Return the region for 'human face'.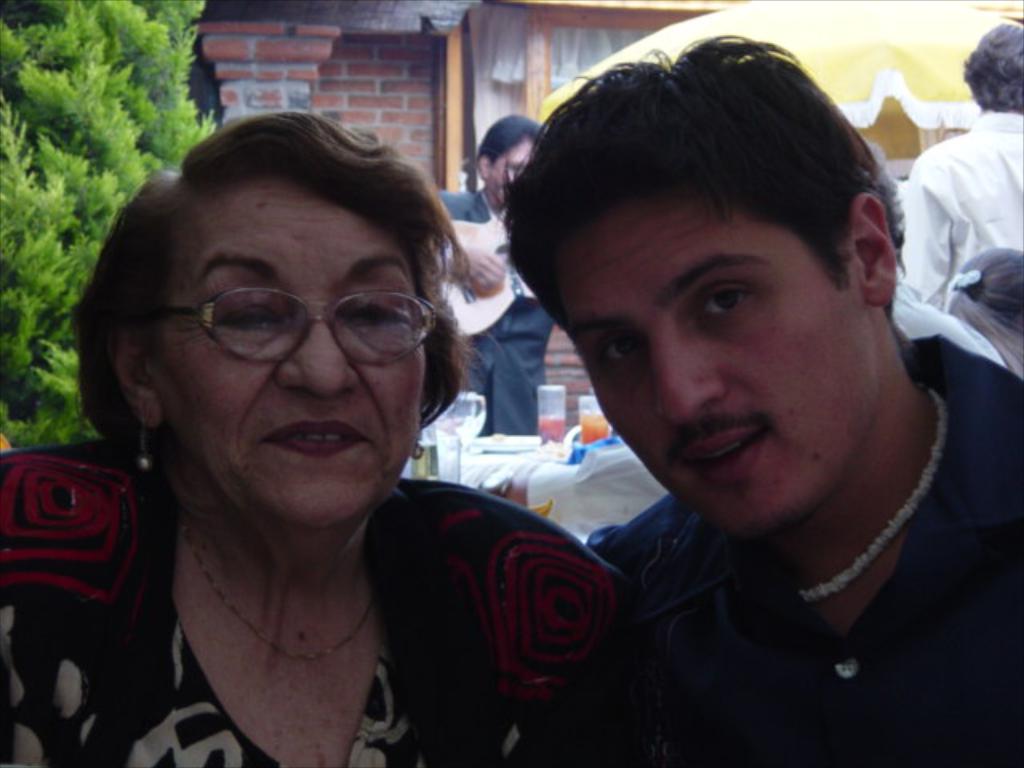
x1=486, y1=134, x2=526, y2=202.
